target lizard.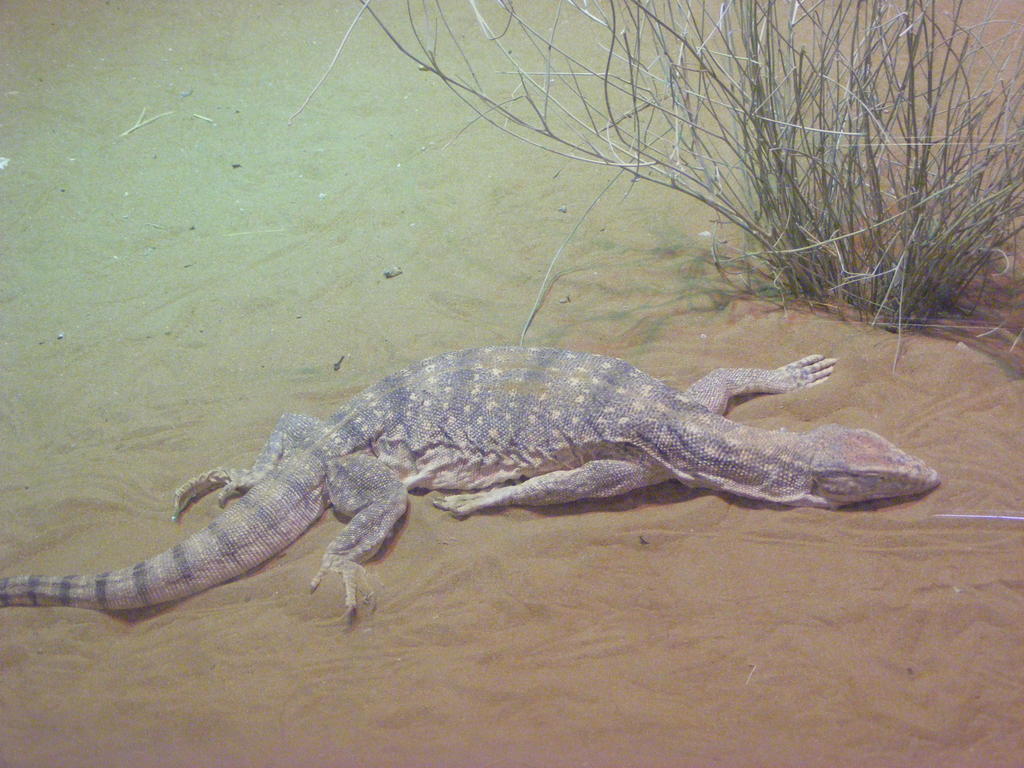
Target region: bbox(10, 360, 936, 618).
